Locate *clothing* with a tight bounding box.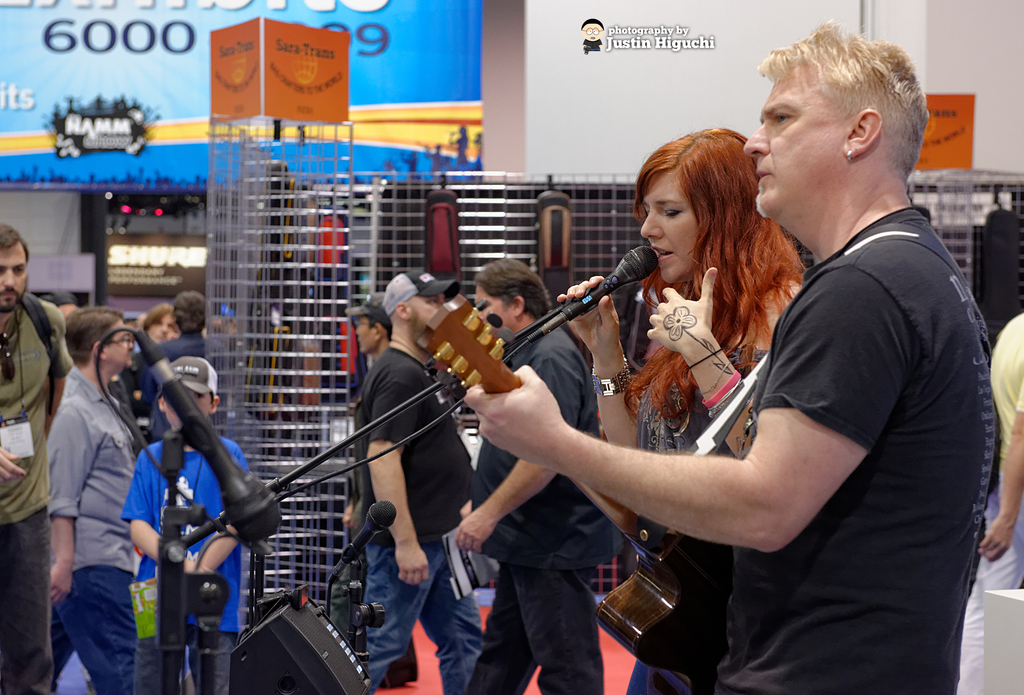
[left=44, top=360, right=147, bottom=582].
